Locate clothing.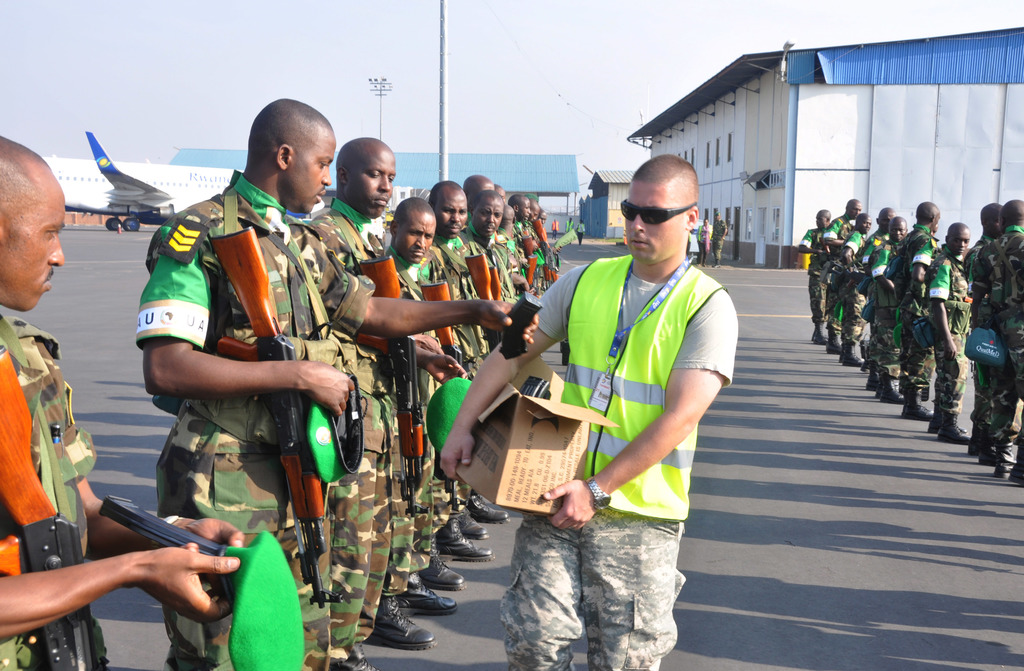
Bounding box: crop(844, 231, 865, 340).
